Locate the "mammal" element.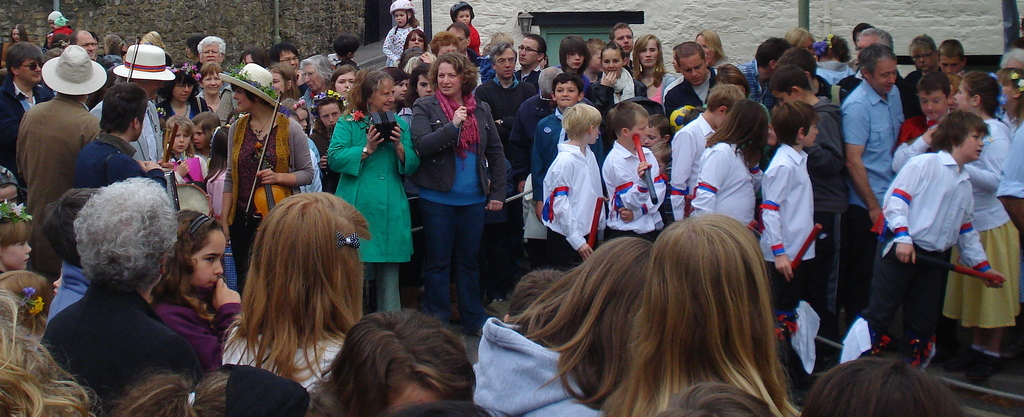
Element bbox: 634 205 790 416.
